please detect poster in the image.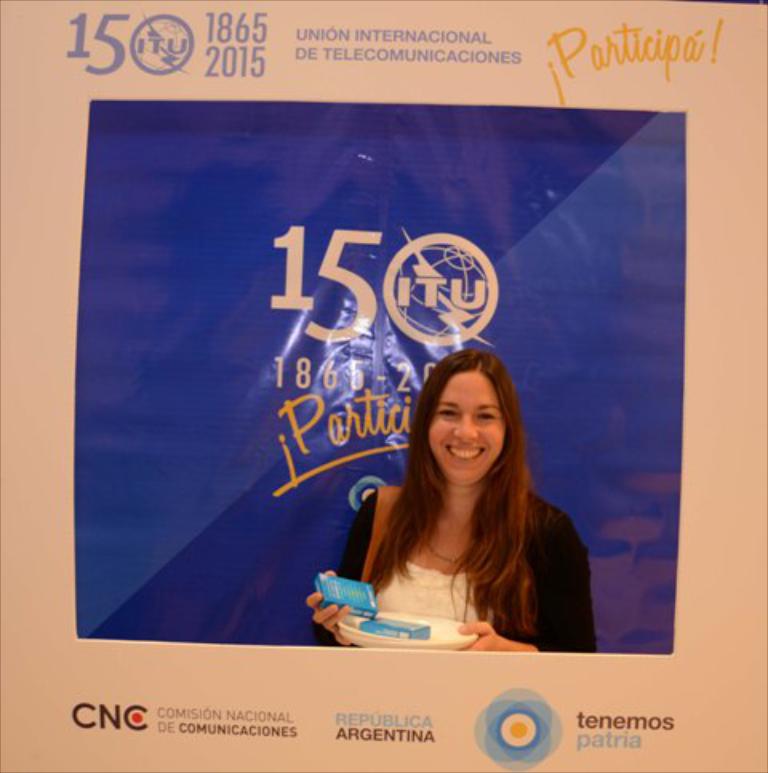
[left=0, top=0, right=766, bottom=771].
